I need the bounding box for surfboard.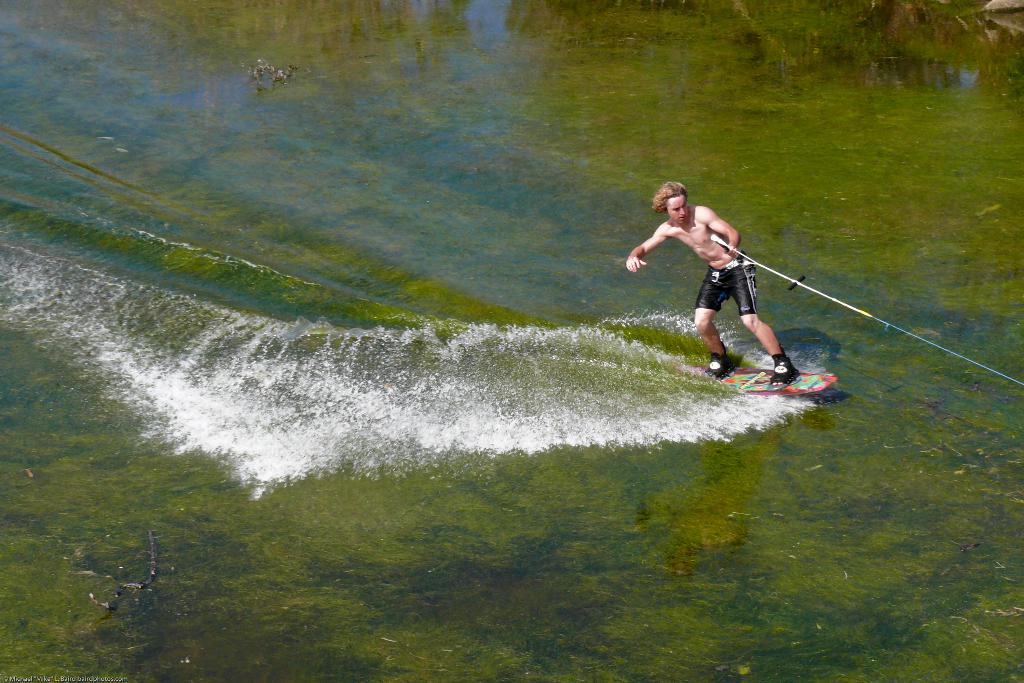
Here it is: 678,370,838,399.
